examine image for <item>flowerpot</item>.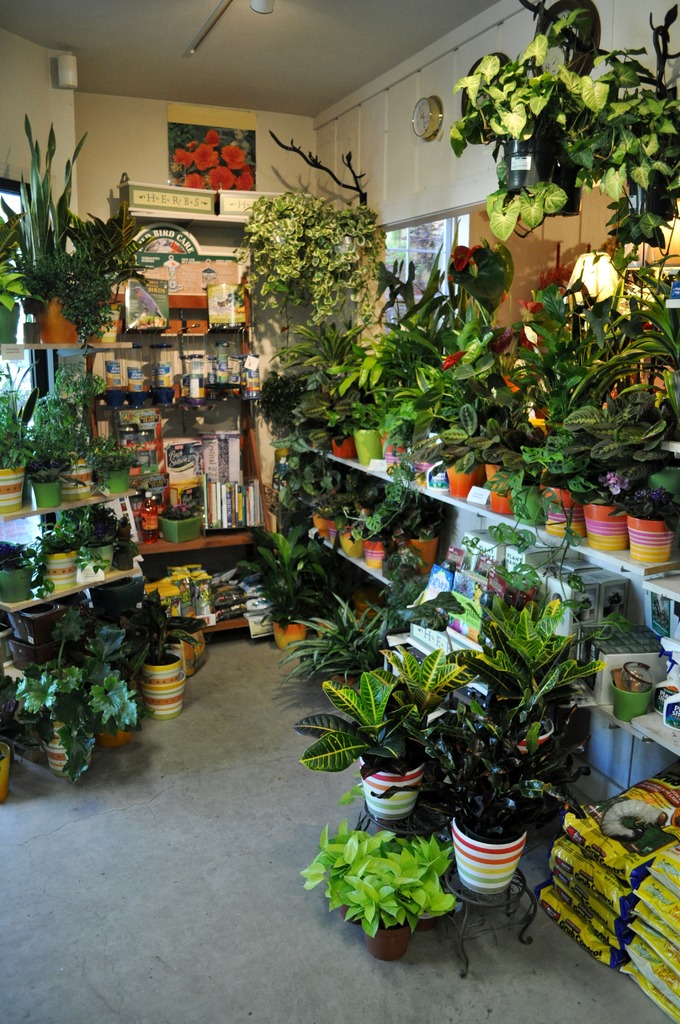
Examination result: bbox(540, 486, 581, 529).
